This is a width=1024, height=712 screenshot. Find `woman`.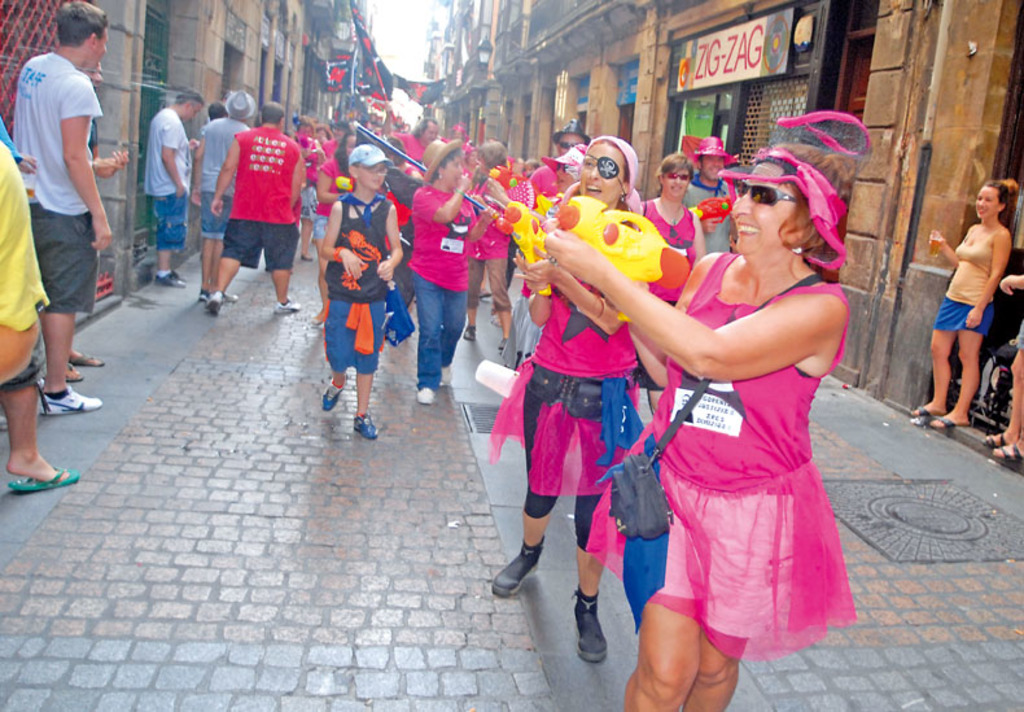
Bounding box: Rect(547, 140, 586, 205).
